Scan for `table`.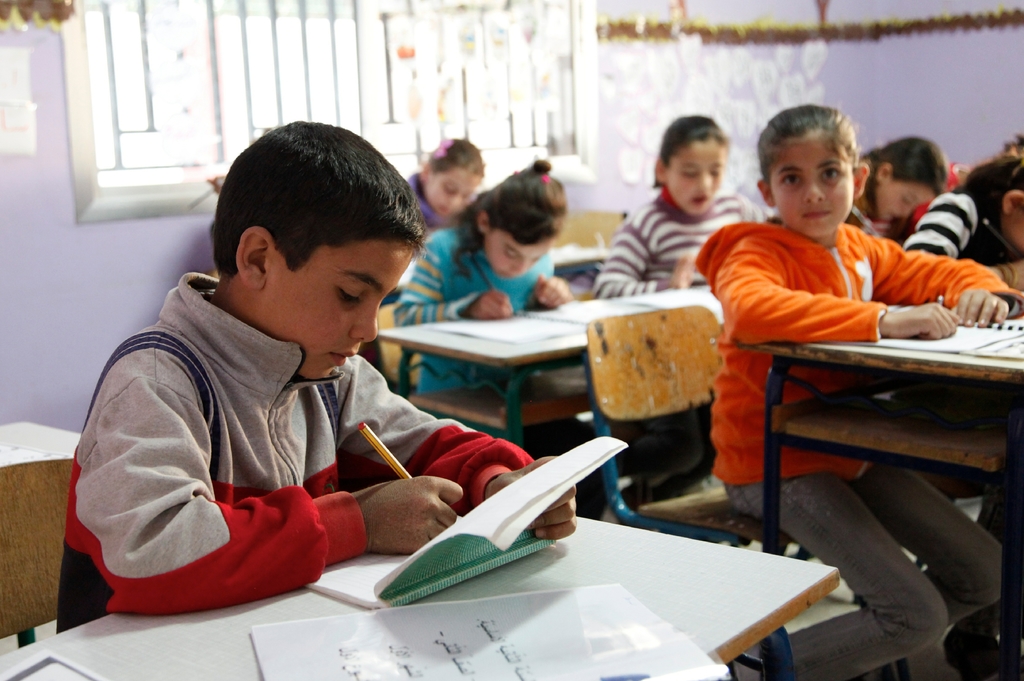
Scan result: locate(378, 283, 728, 447).
